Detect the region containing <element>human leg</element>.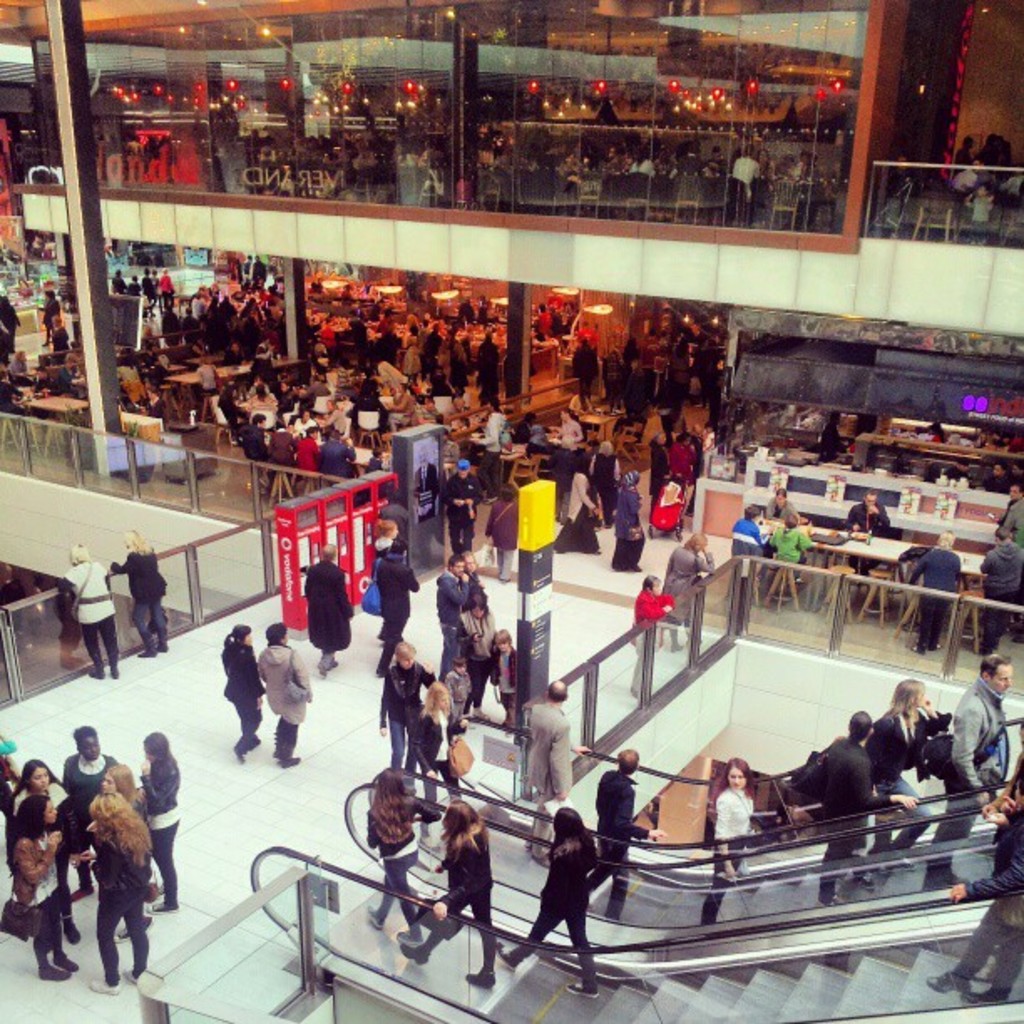
locate(492, 907, 559, 970).
